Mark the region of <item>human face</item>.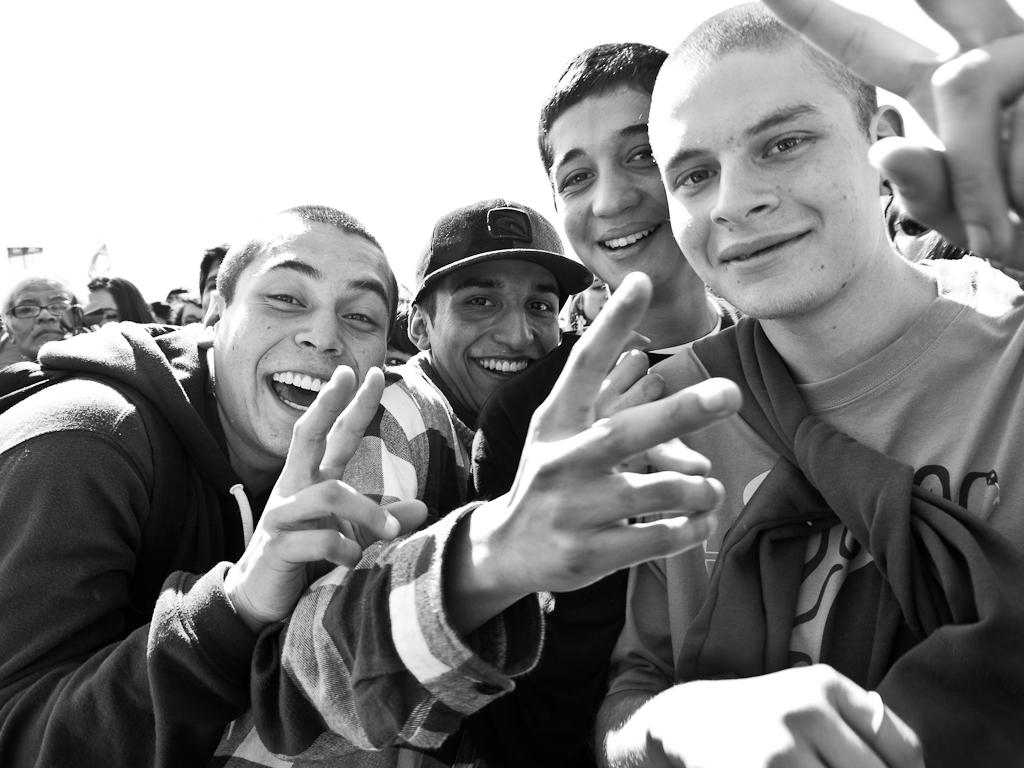
Region: <box>552,94,677,287</box>.
